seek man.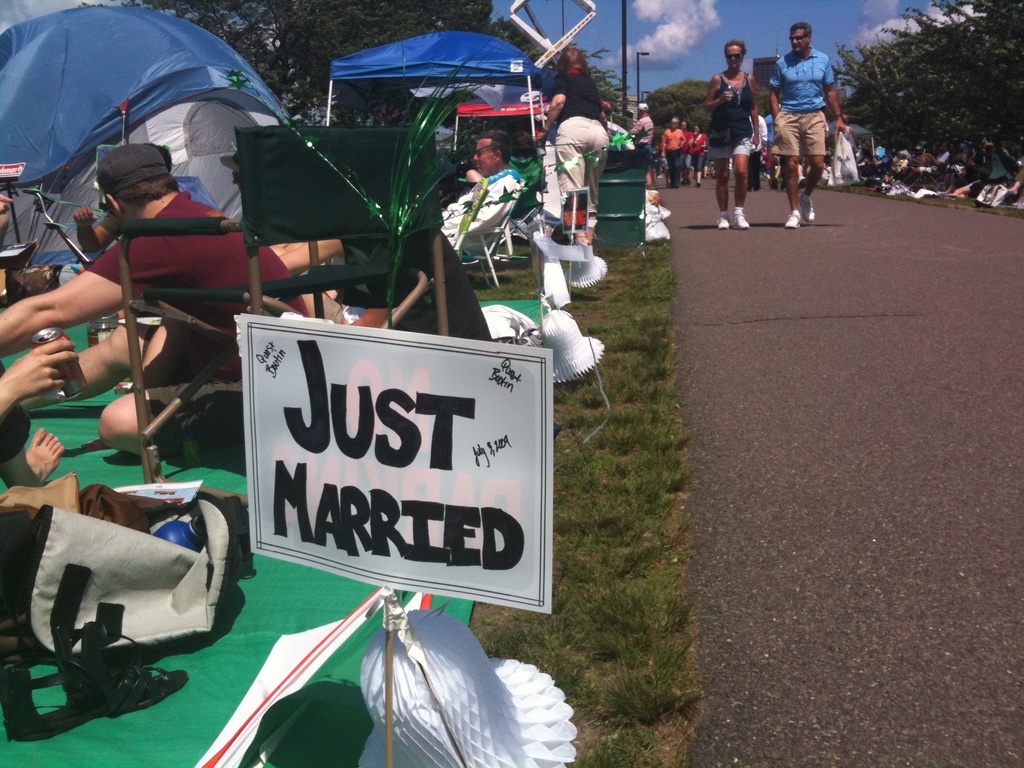
(x1=0, y1=339, x2=80, y2=486).
